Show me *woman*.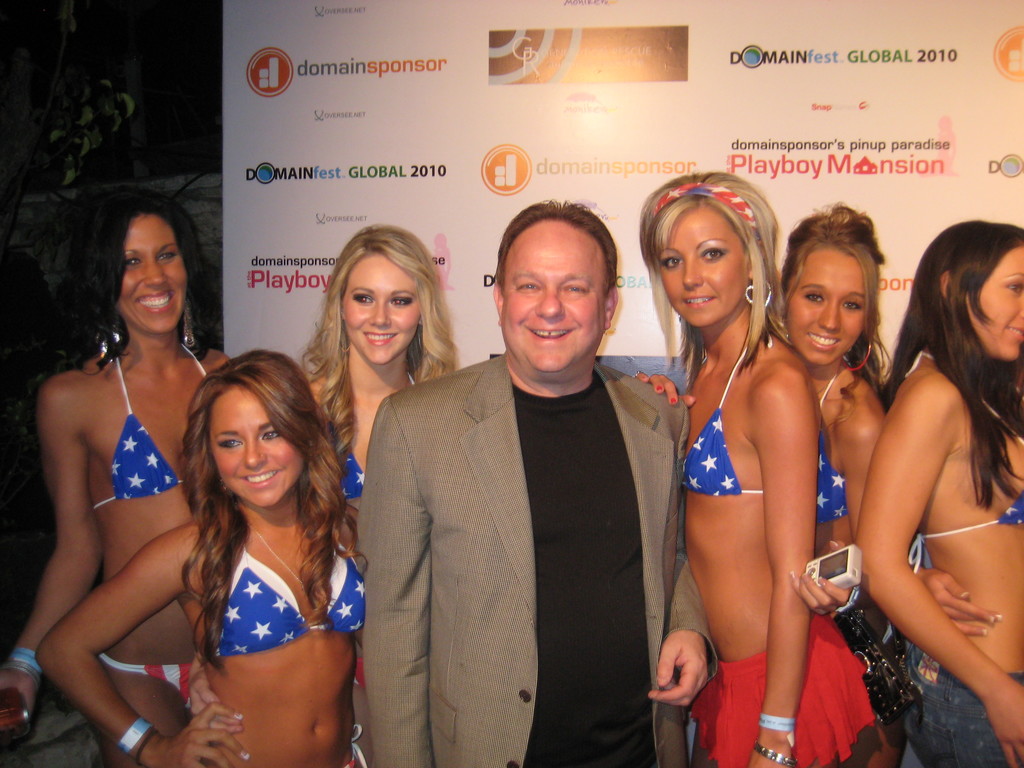
*woman* is here: region(296, 226, 459, 767).
